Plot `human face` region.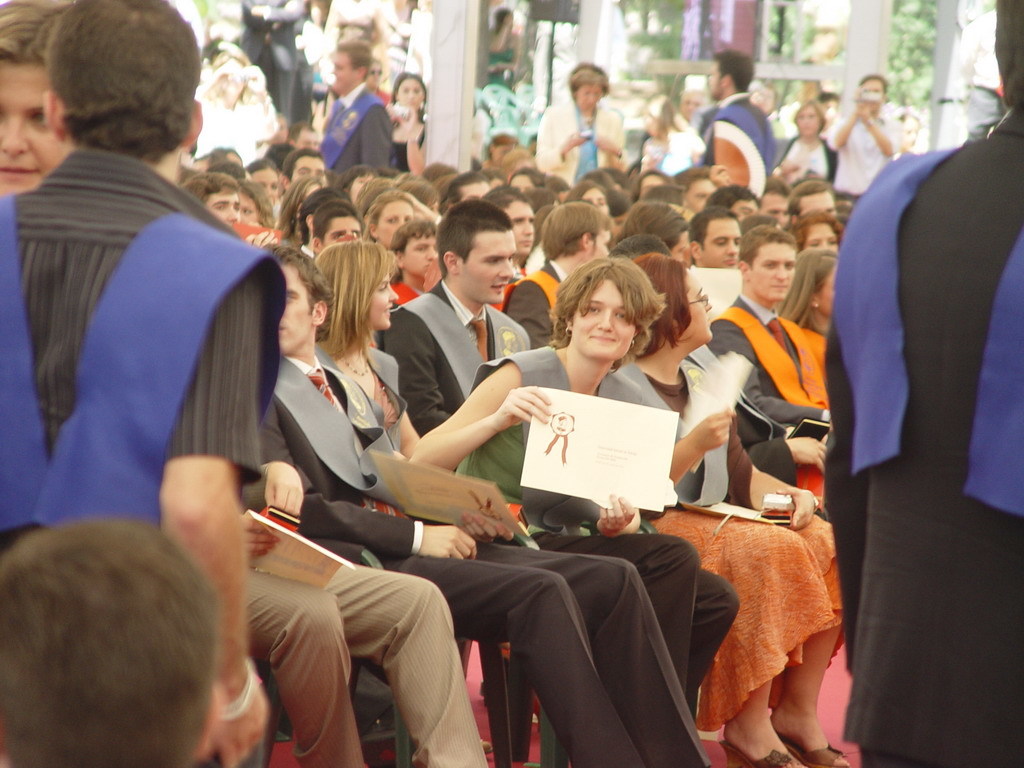
Plotted at detection(256, 171, 278, 202).
